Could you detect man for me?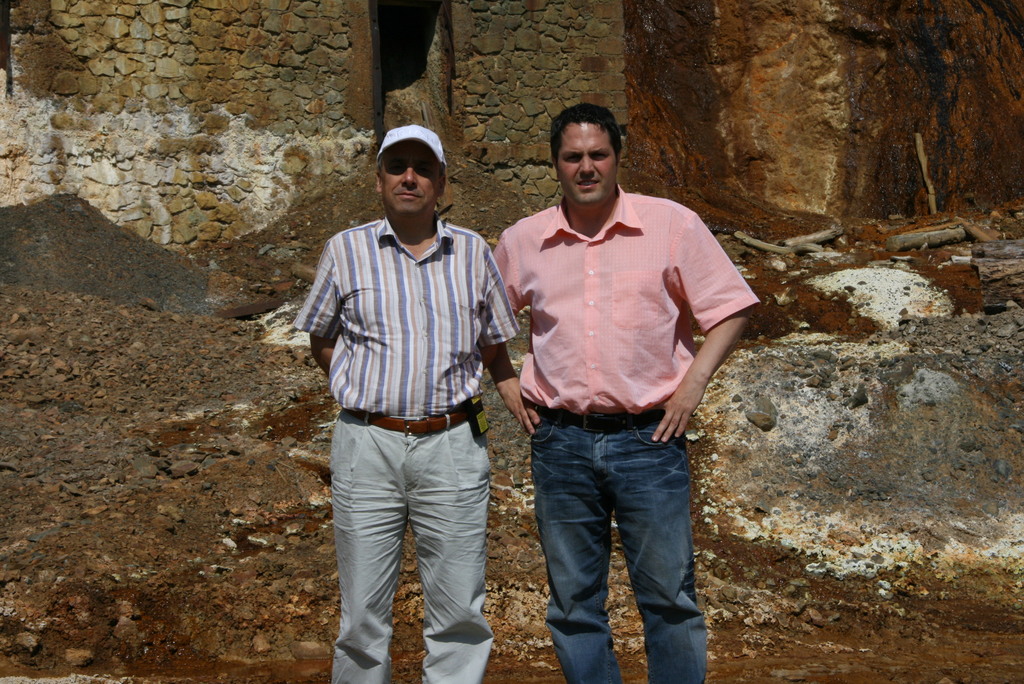
Detection result: [292, 119, 522, 683].
